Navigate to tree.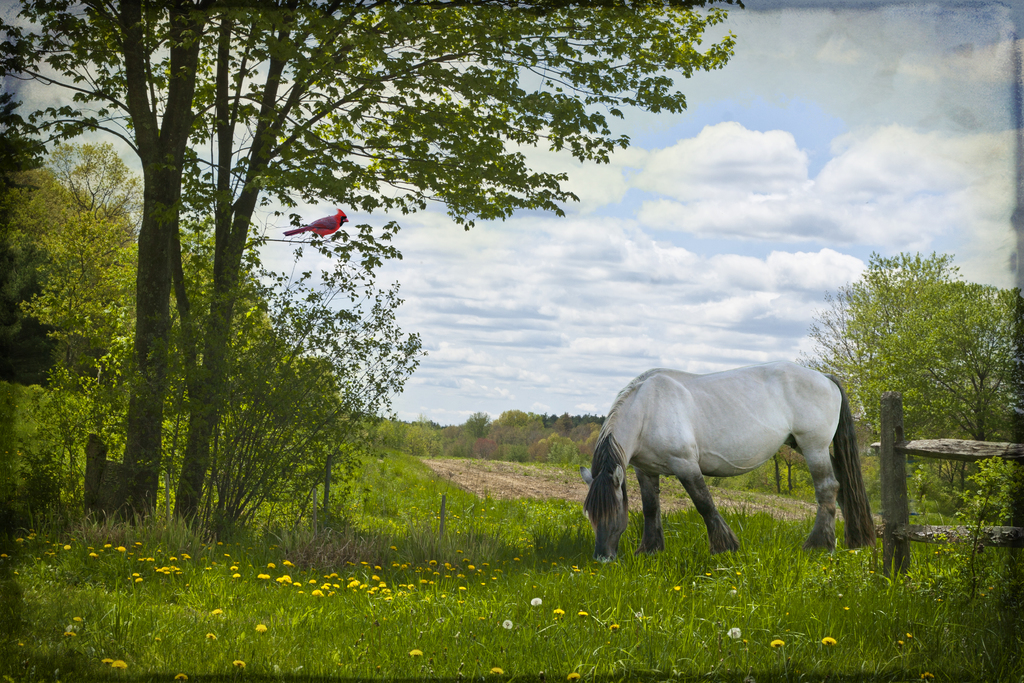
Navigation target: region(166, 0, 745, 534).
